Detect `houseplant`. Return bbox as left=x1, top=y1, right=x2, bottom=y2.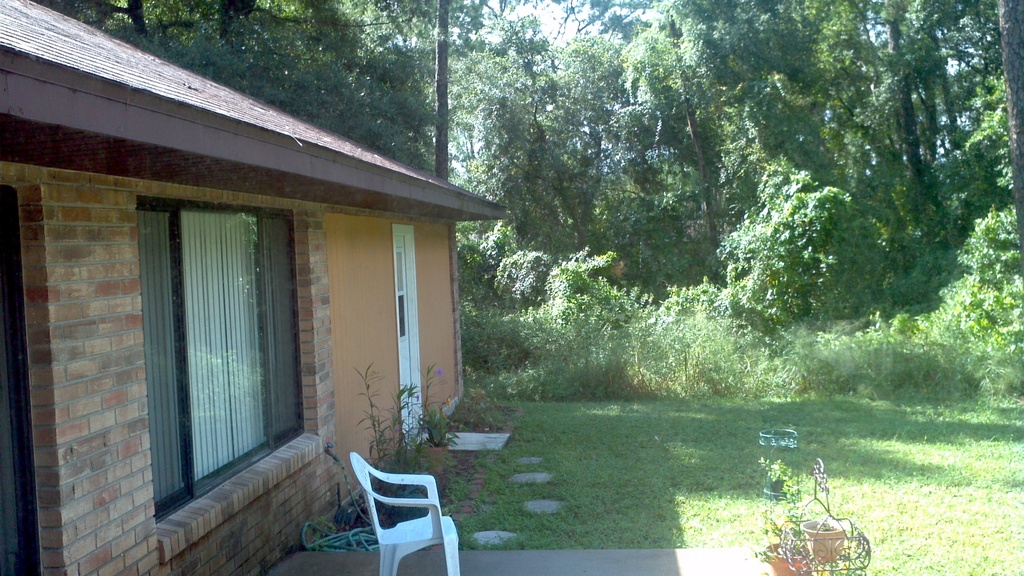
left=412, top=404, right=462, bottom=471.
